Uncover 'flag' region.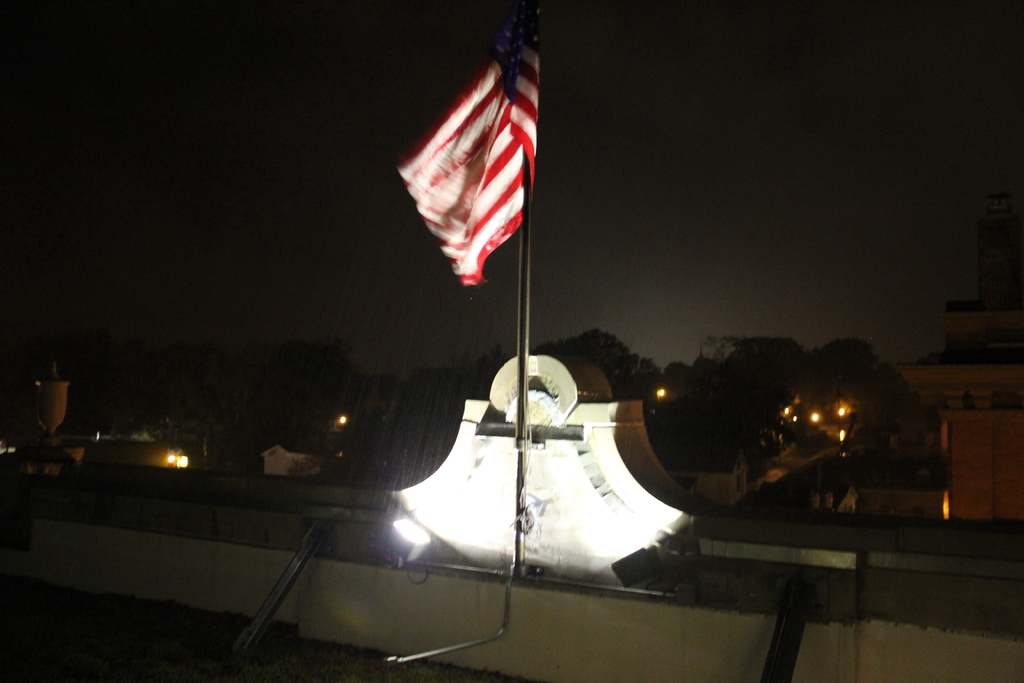
Uncovered: (399,25,550,303).
